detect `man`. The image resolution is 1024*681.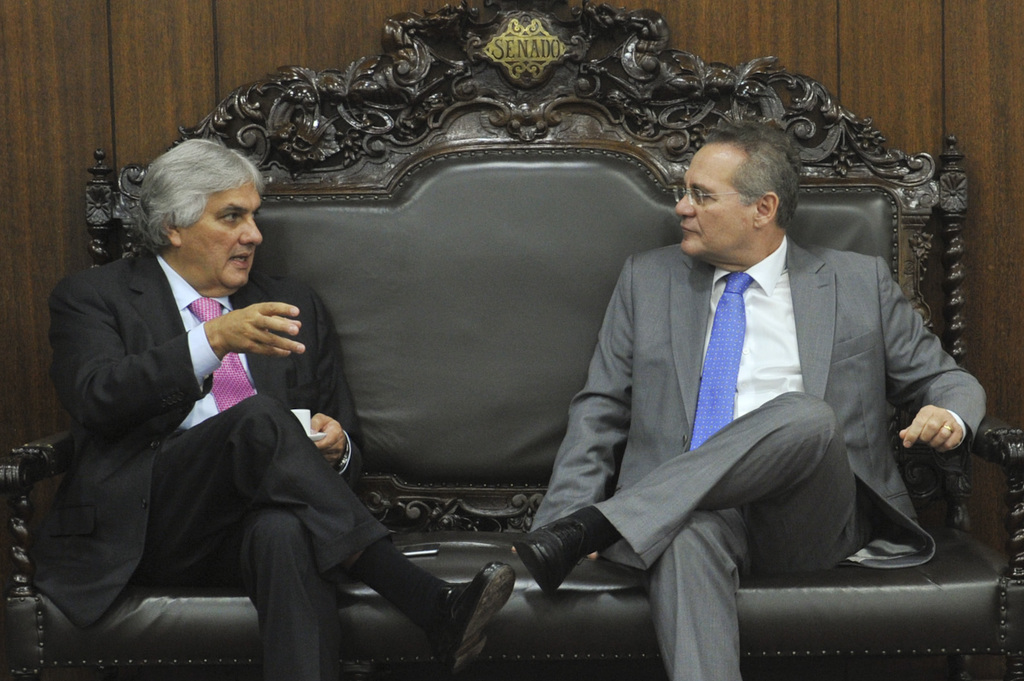
[x1=44, y1=136, x2=515, y2=680].
